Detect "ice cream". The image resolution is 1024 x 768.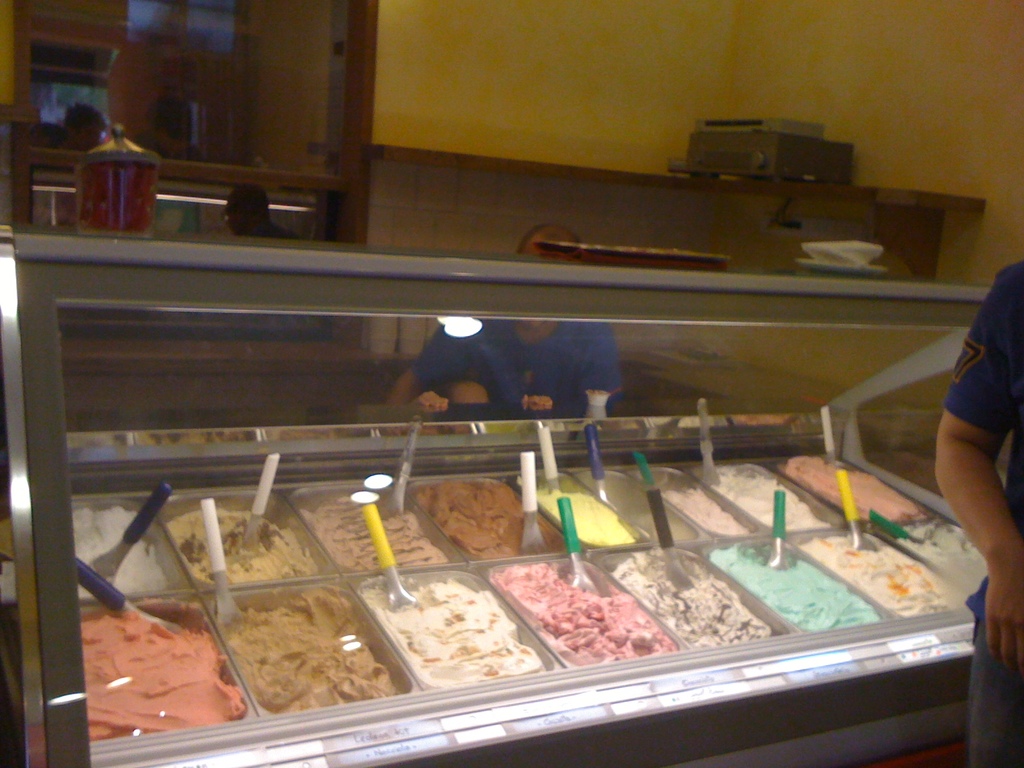
region(532, 474, 642, 548).
